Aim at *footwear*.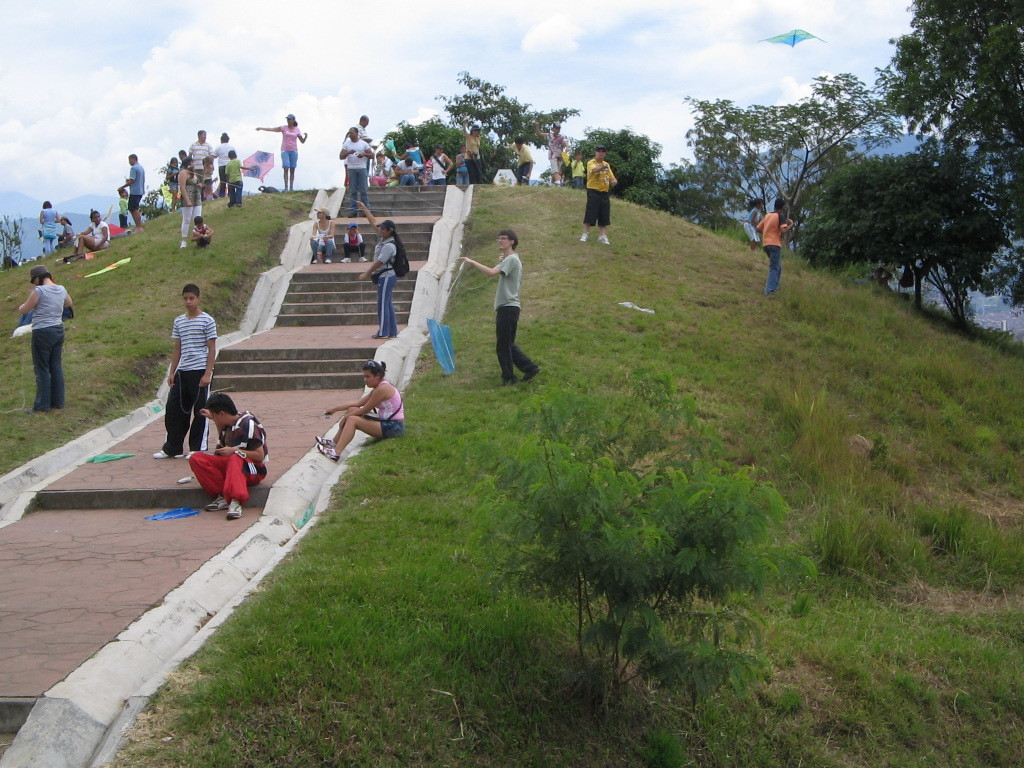
Aimed at bbox(518, 363, 545, 385).
